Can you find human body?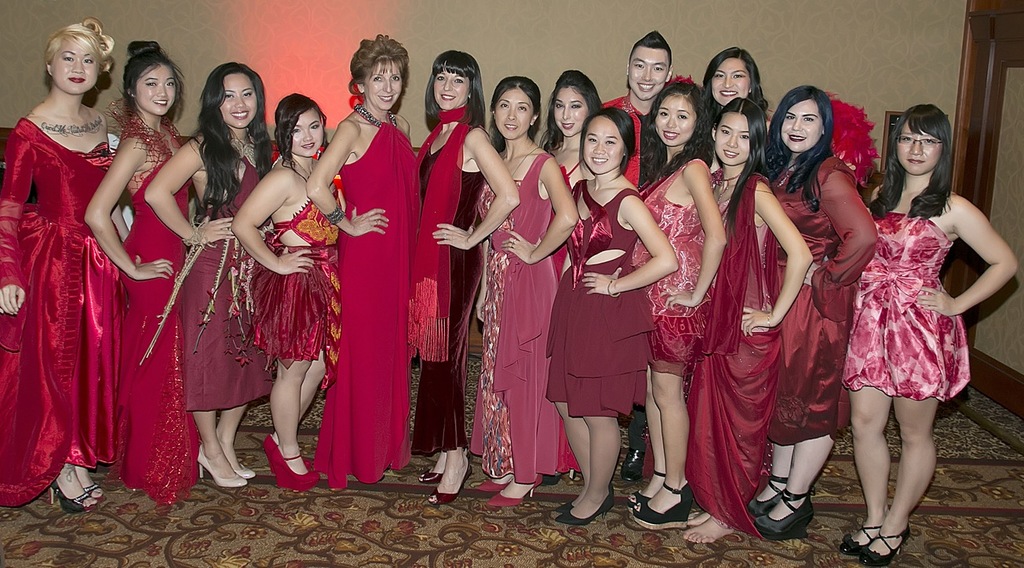
Yes, bounding box: l=155, t=66, r=287, b=507.
